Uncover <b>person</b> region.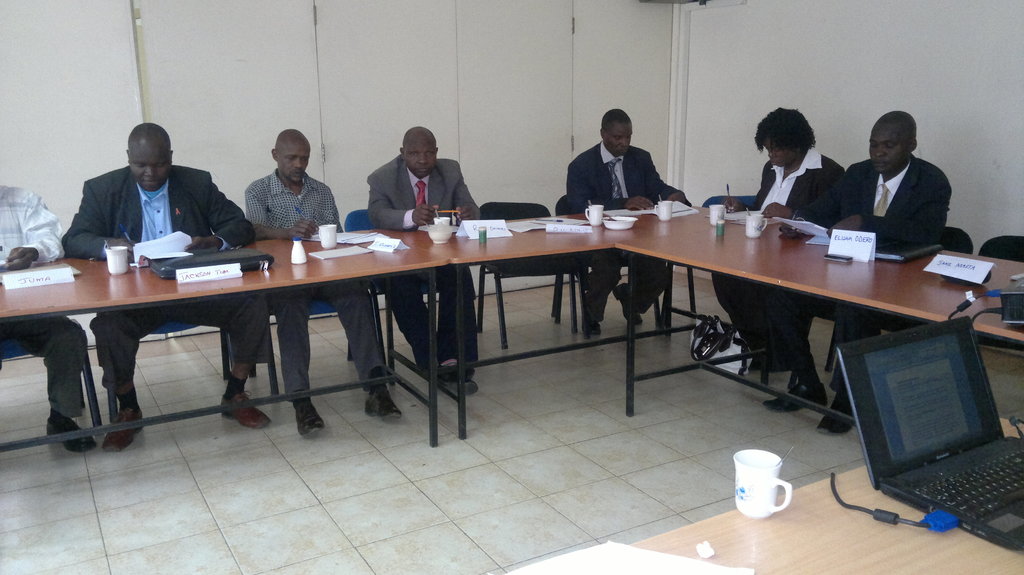
Uncovered: [718,106,848,377].
